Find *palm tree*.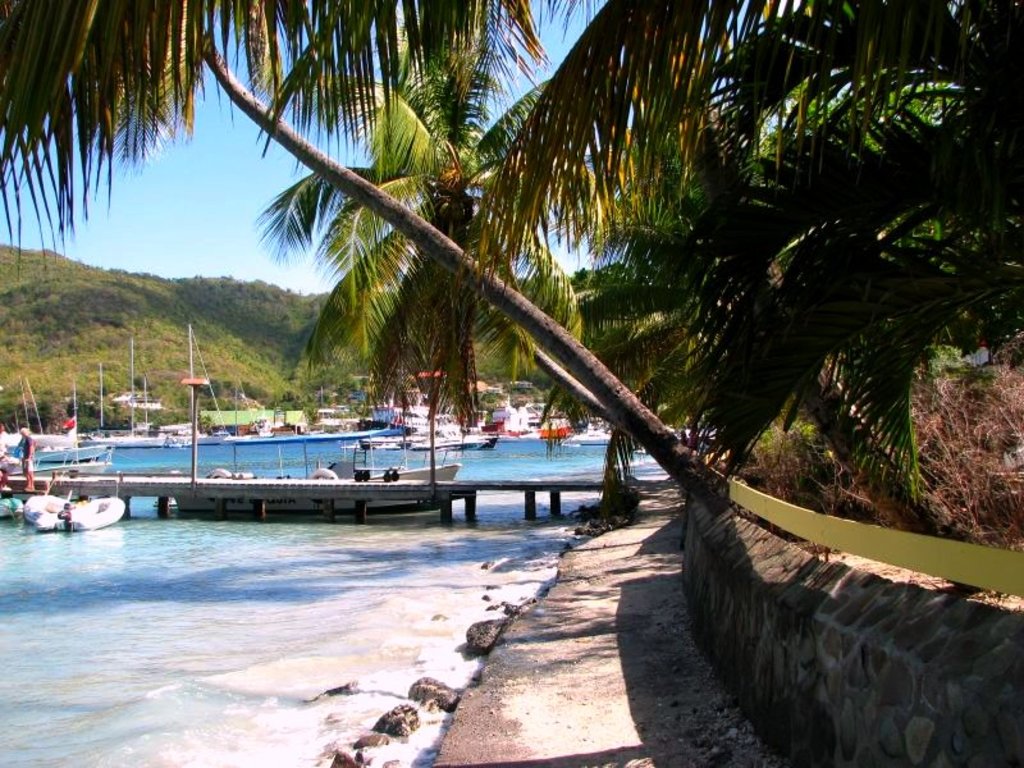
(99,78,891,567).
